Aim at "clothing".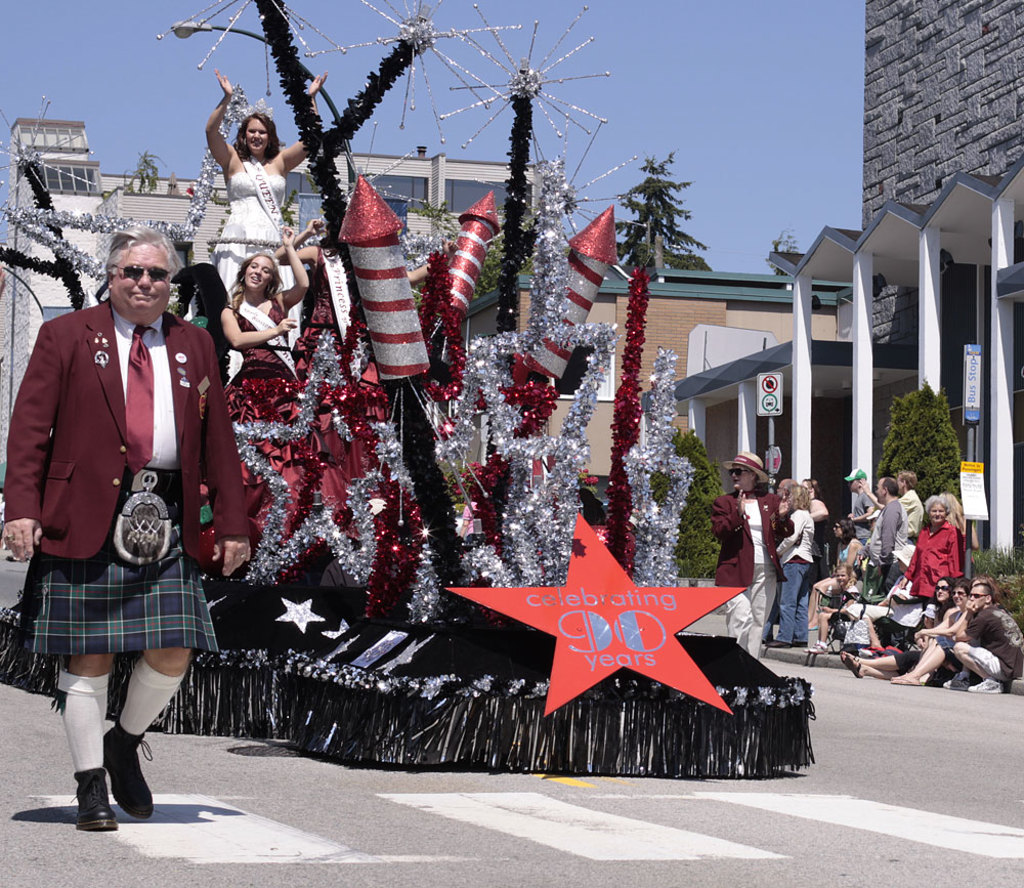
Aimed at <region>849, 476, 878, 546</region>.
